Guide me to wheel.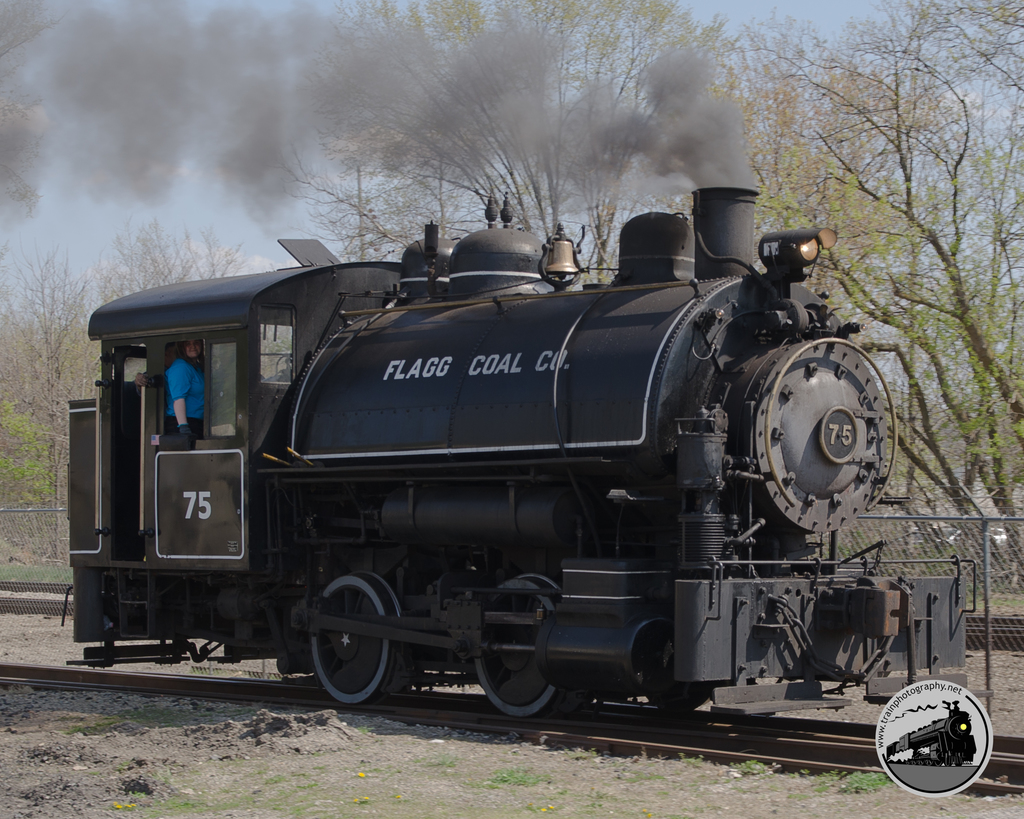
Guidance: (x1=647, y1=687, x2=712, y2=713).
